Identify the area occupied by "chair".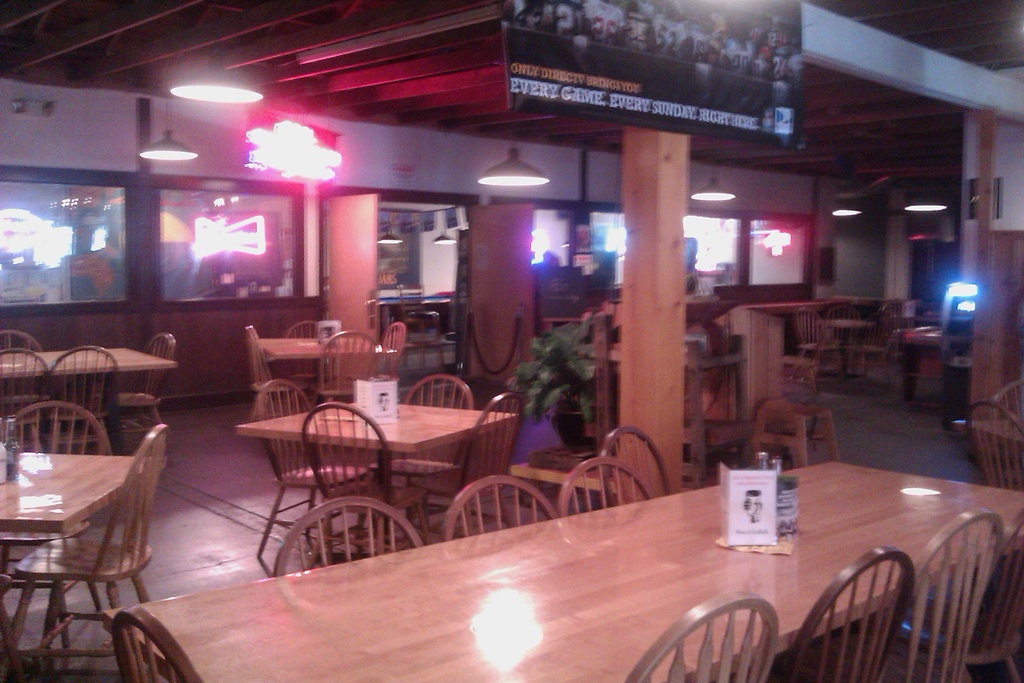
Area: locate(823, 302, 867, 375).
